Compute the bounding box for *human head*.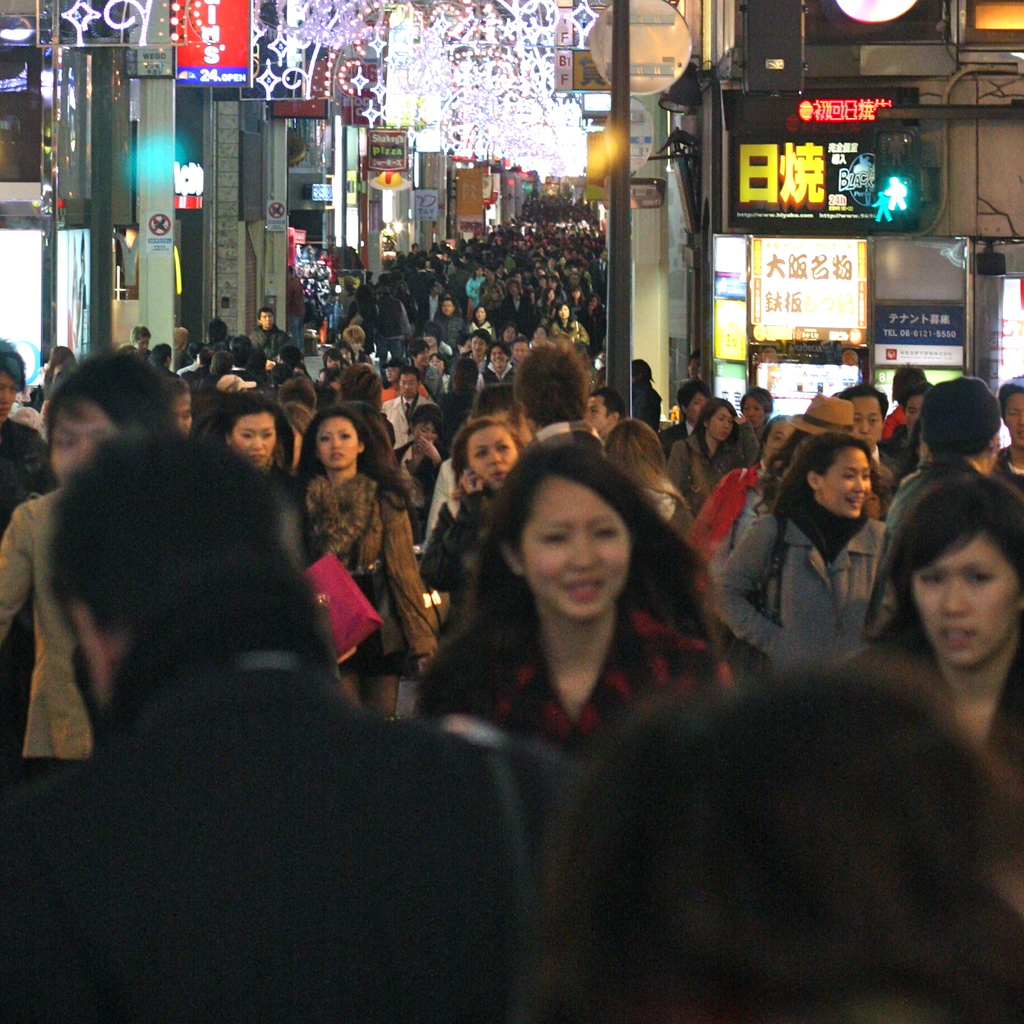
select_region(739, 385, 773, 429).
